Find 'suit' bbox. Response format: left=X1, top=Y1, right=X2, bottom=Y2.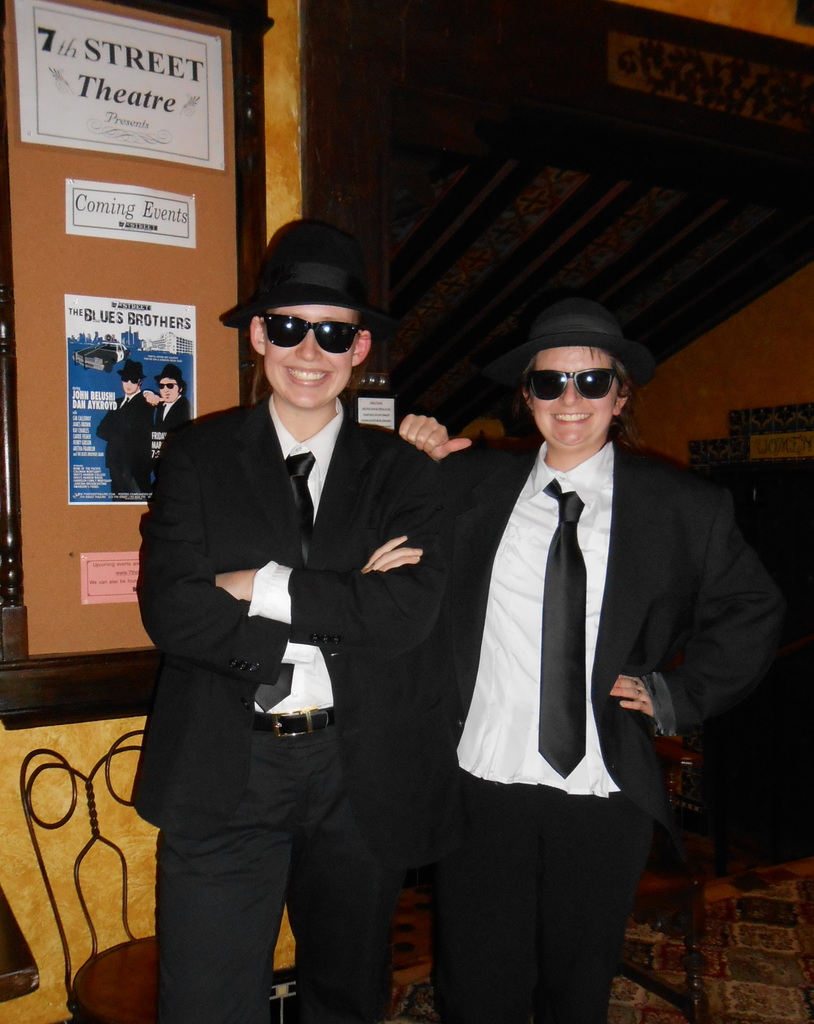
left=438, top=435, right=793, bottom=1023.
